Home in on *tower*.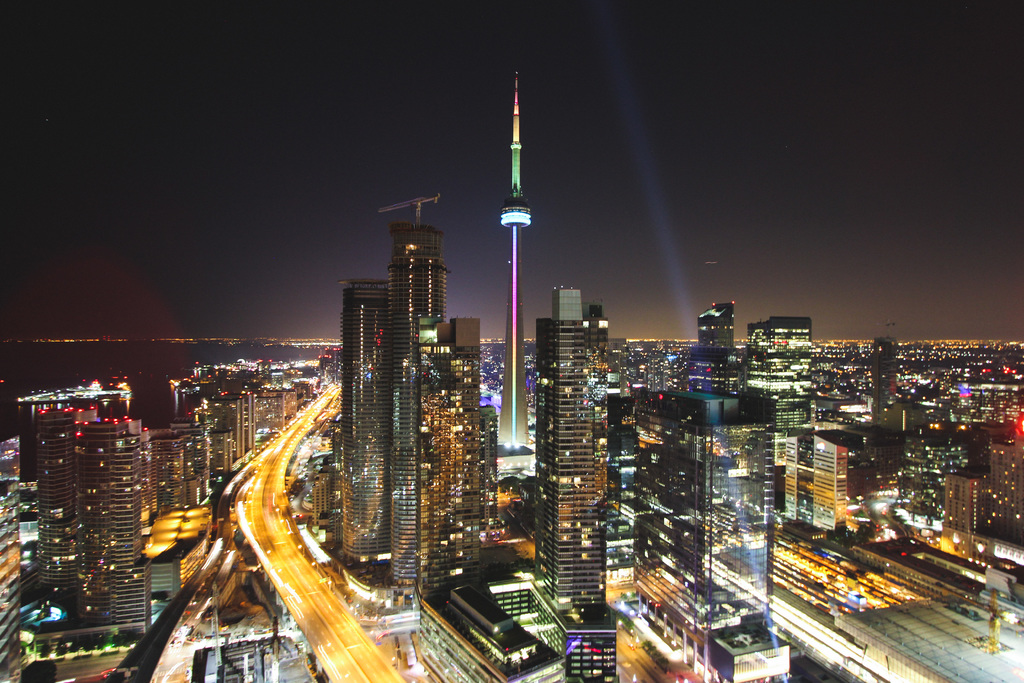
Homed in at box(588, 309, 609, 559).
